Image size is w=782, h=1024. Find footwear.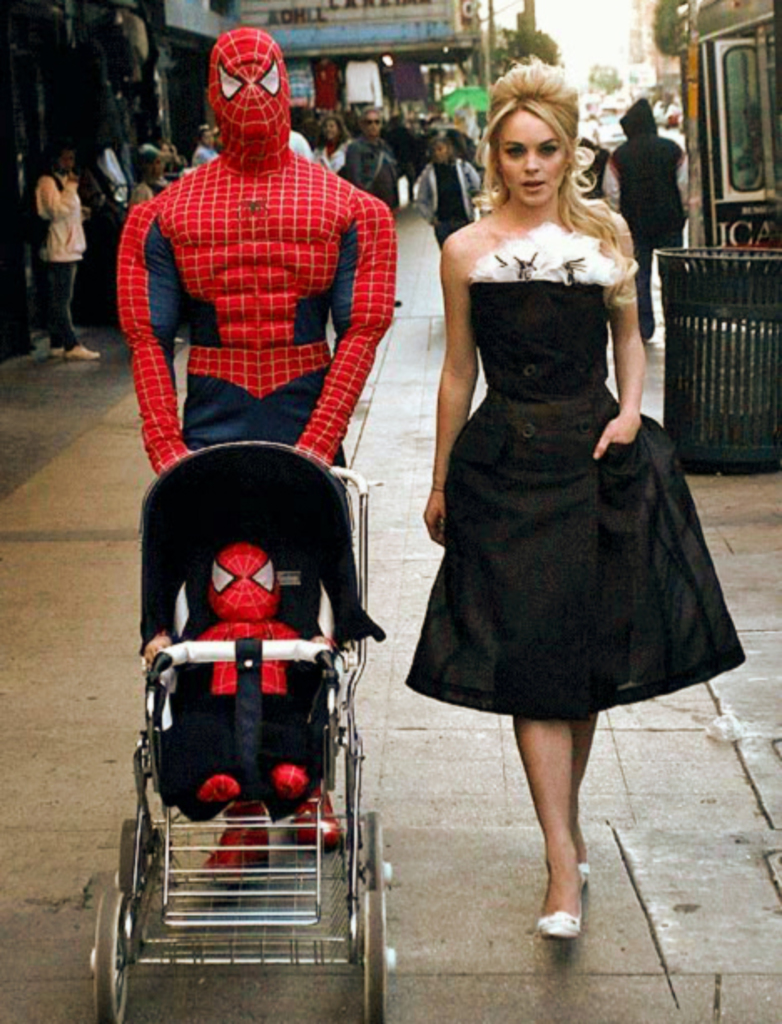
551 832 592 885.
